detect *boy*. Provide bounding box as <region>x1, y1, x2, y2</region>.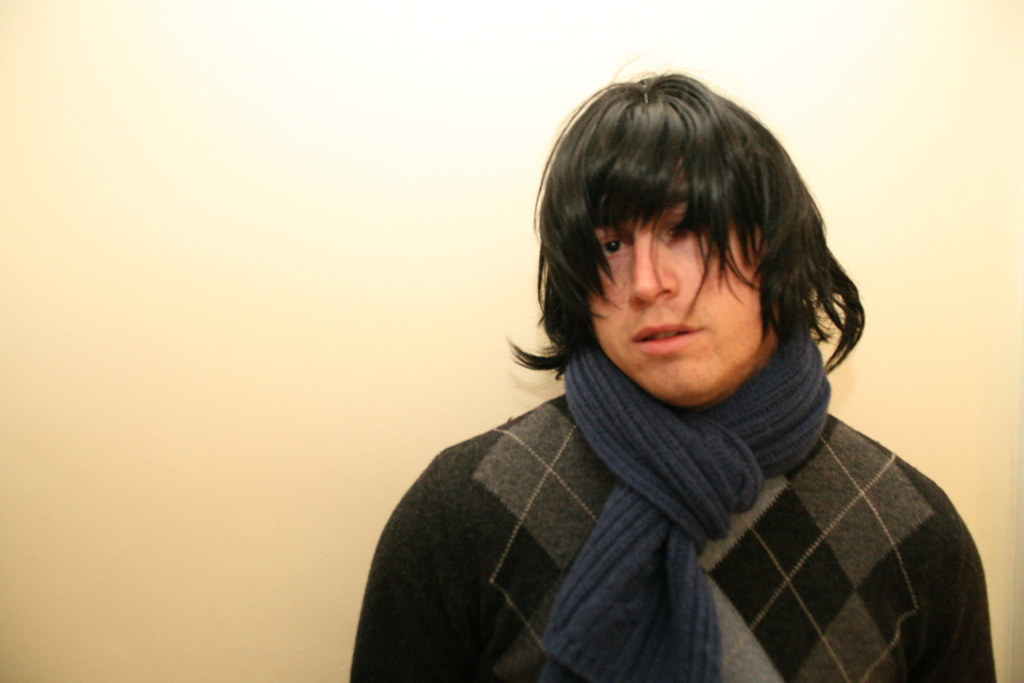
<region>348, 56, 996, 682</region>.
